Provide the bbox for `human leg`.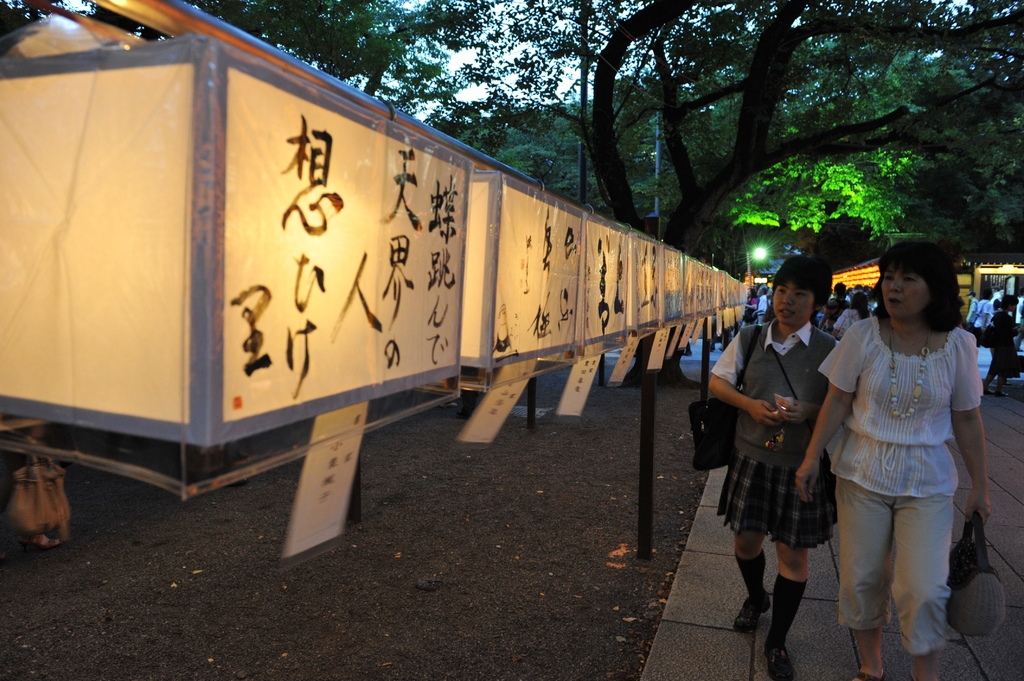
730 461 773 632.
